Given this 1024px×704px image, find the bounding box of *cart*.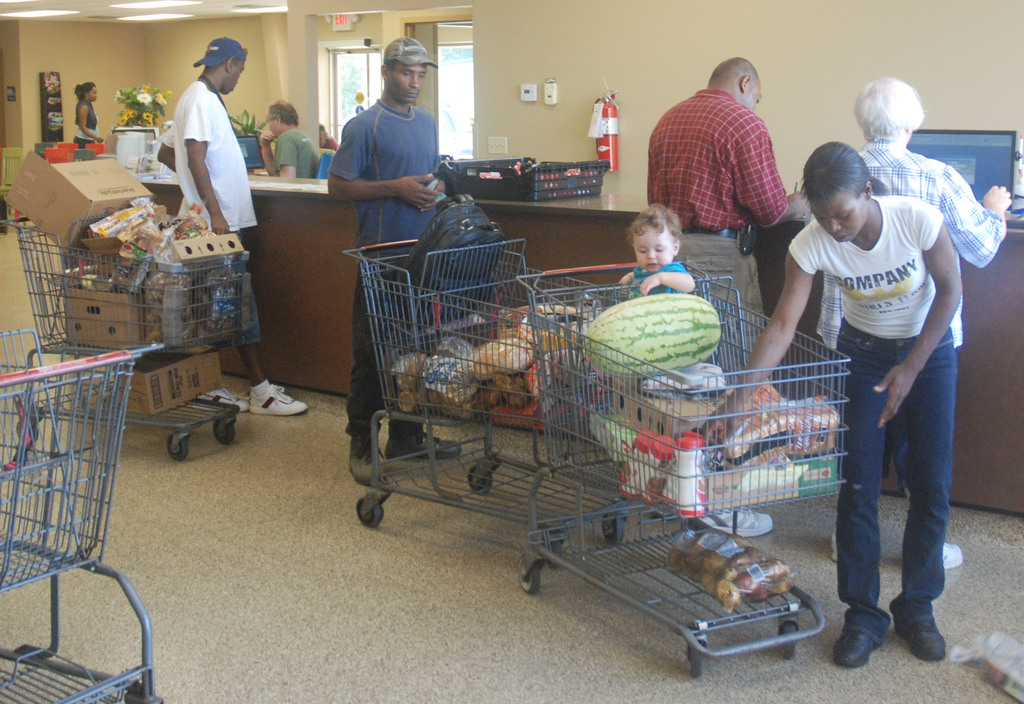
{"left": 0, "top": 329, "right": 166, "bottom": 703}.
